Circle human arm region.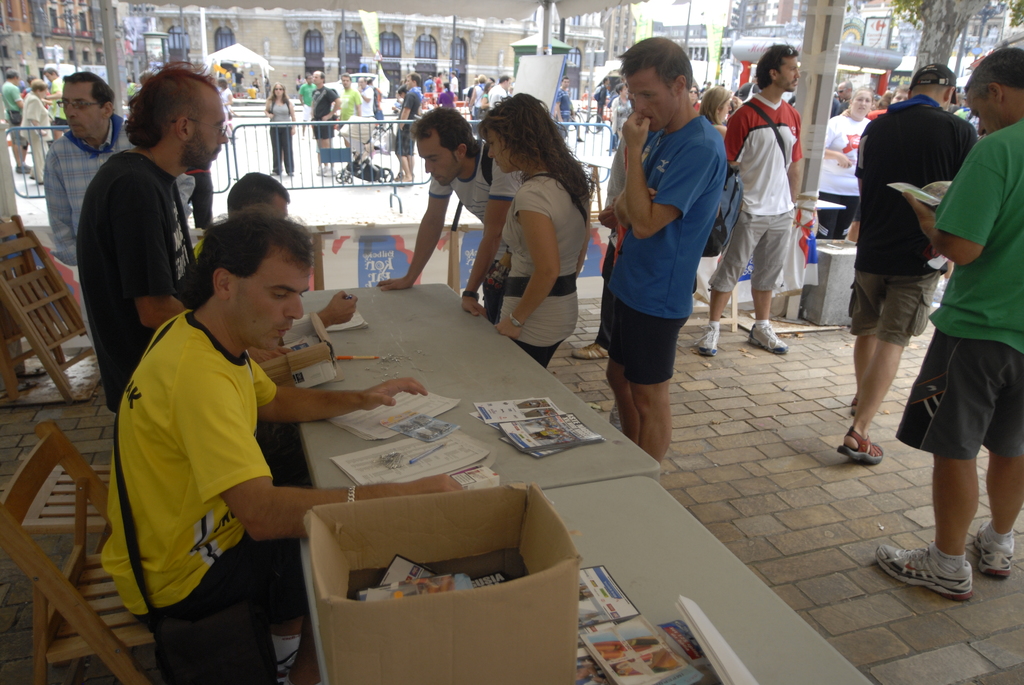
Region: [left=597, top=143, right=627, bottom=231].
